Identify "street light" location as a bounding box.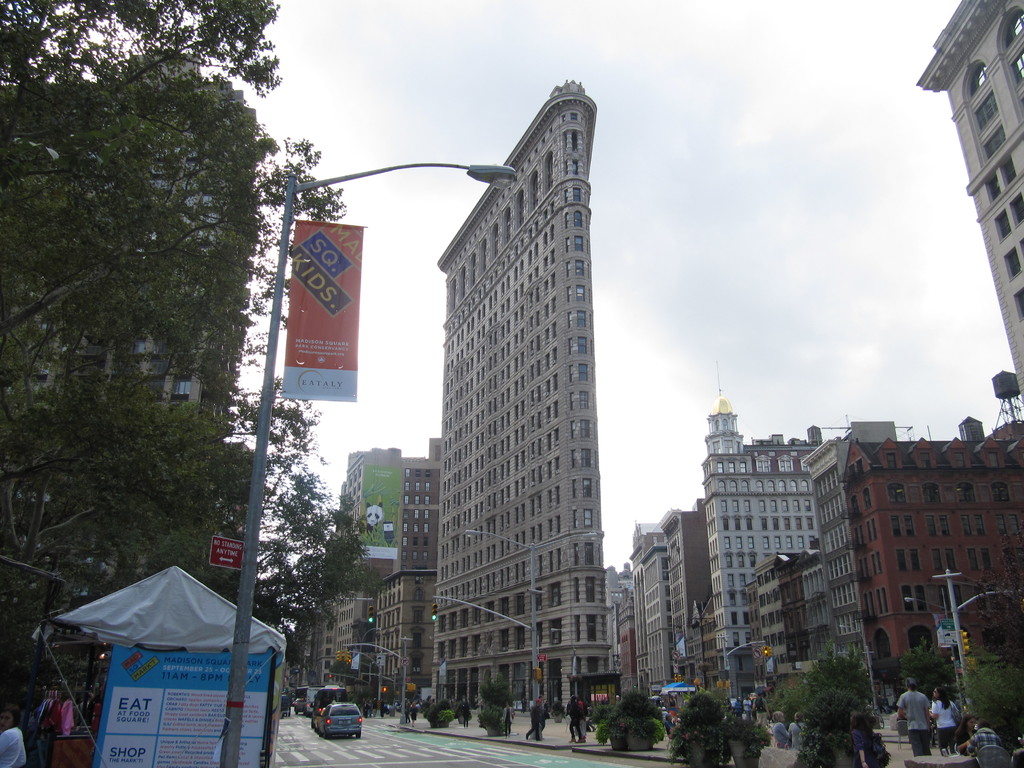
pyautogui.locateOnScreen(326, 670, 371, 690).
